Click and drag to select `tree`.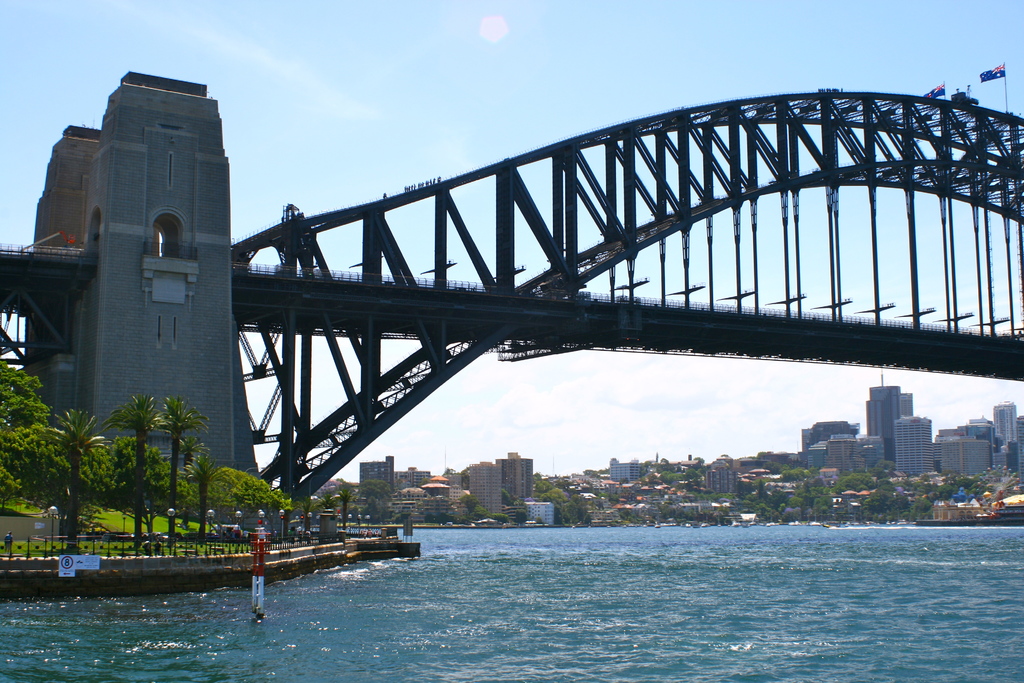
Selection: {"left": 0, "top": 414, "right": 28, "bottom": 475}.
